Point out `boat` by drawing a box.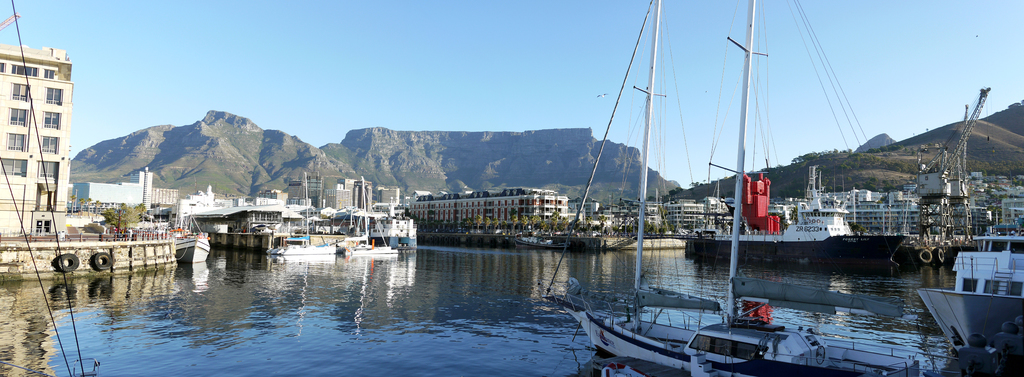
[404, 188, 626, 257].
